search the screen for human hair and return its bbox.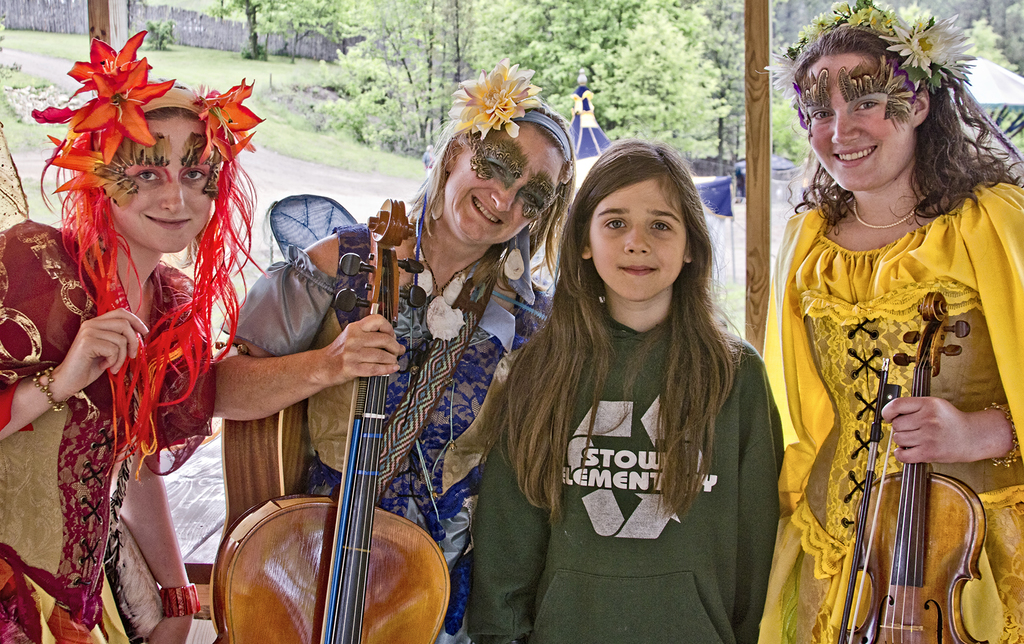
Found: 410/106/576/293.
